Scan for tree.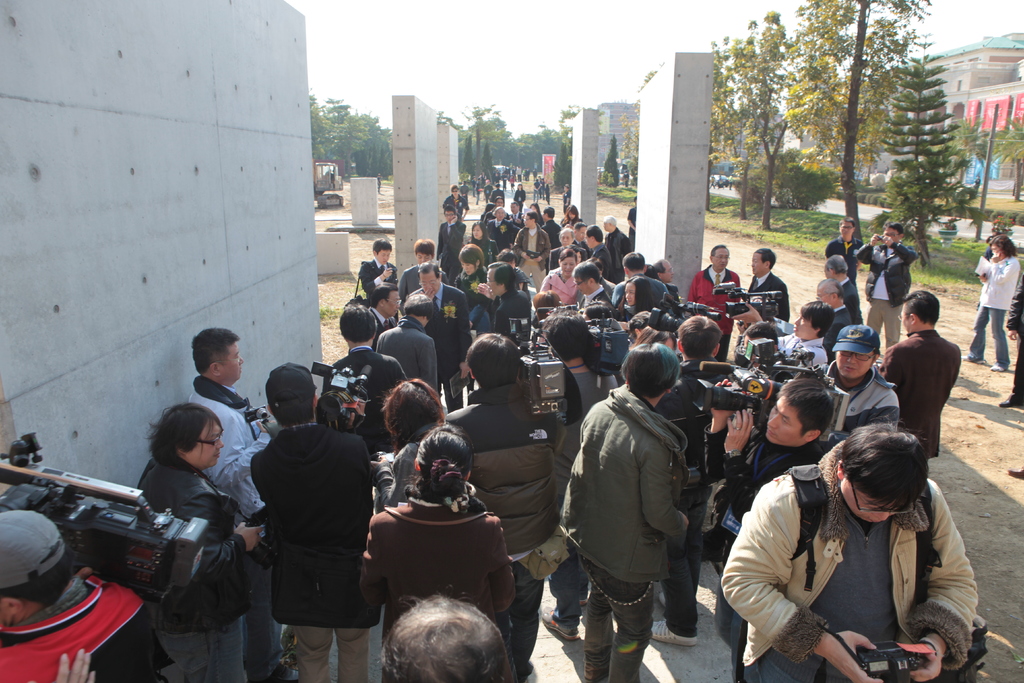
Scan result: 866 51 985 253.
